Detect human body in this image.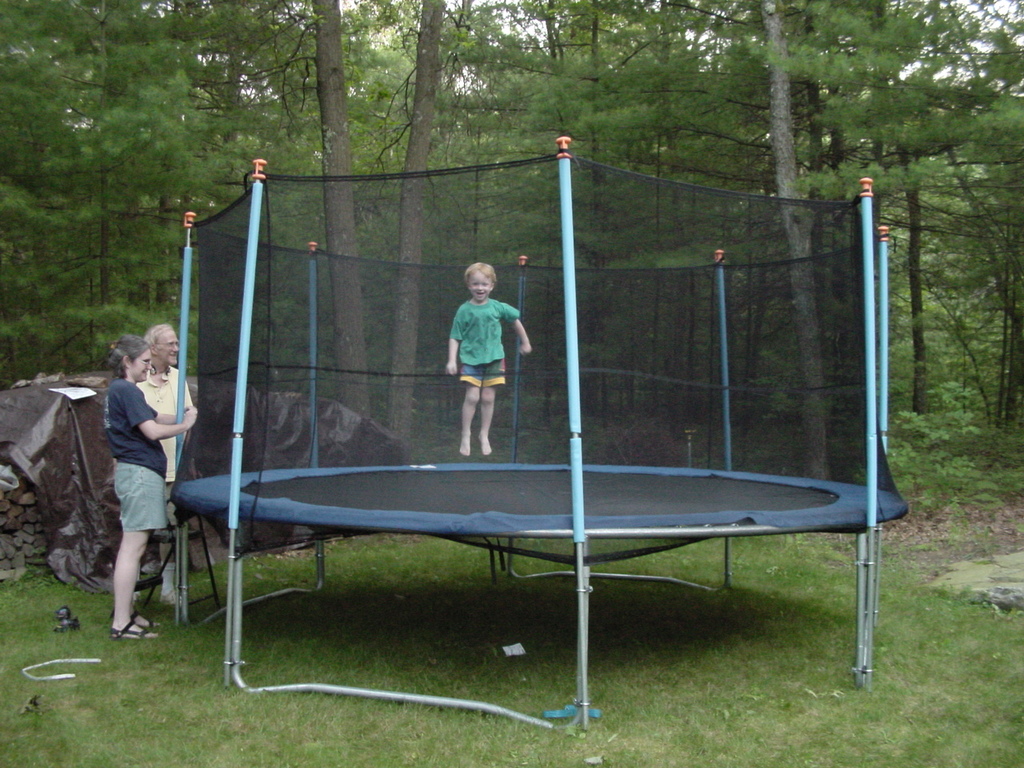
Detection: detection(101, 334, 201, 638).
